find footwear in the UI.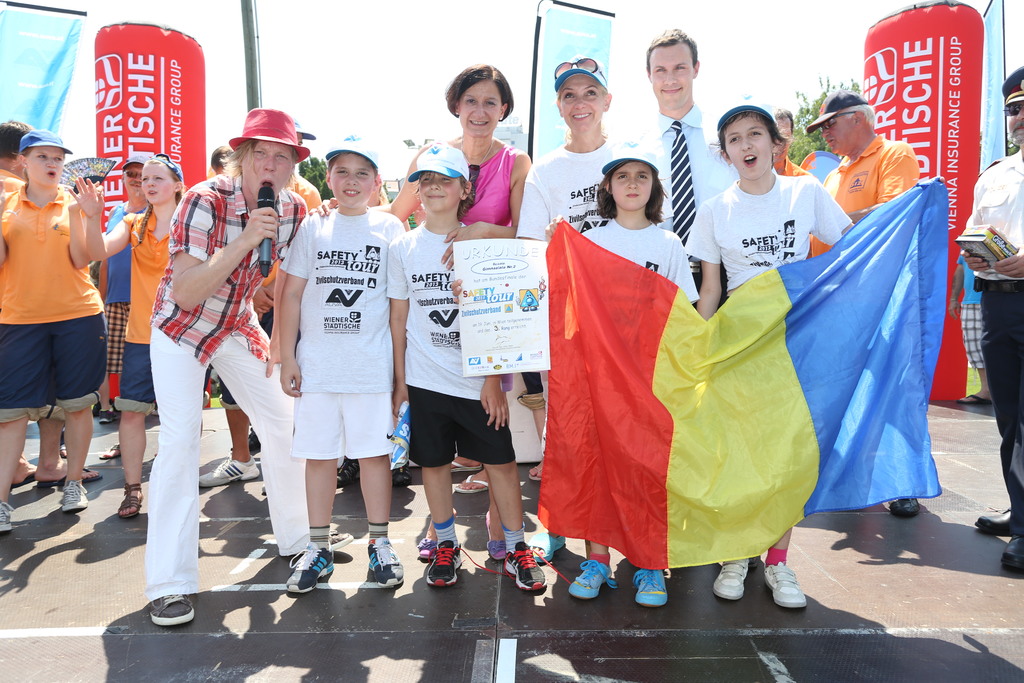
UI element at crop(392, 463, 415, 488).
